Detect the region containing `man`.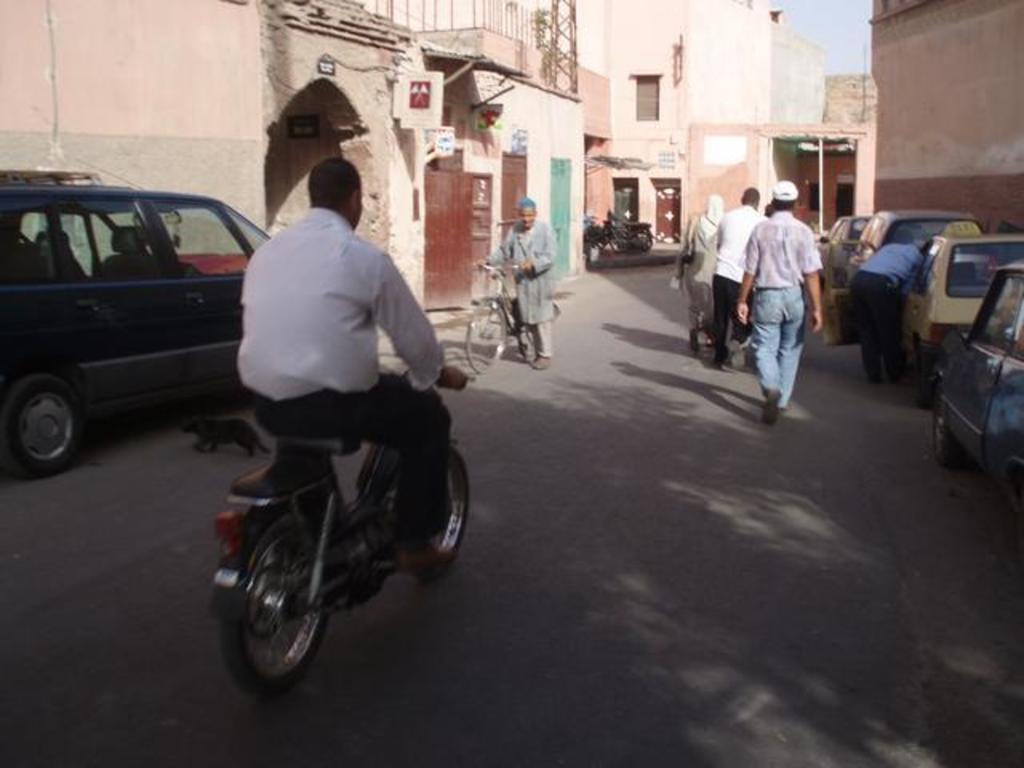
[x1=846, y1=237, x2=928, y2=378].
